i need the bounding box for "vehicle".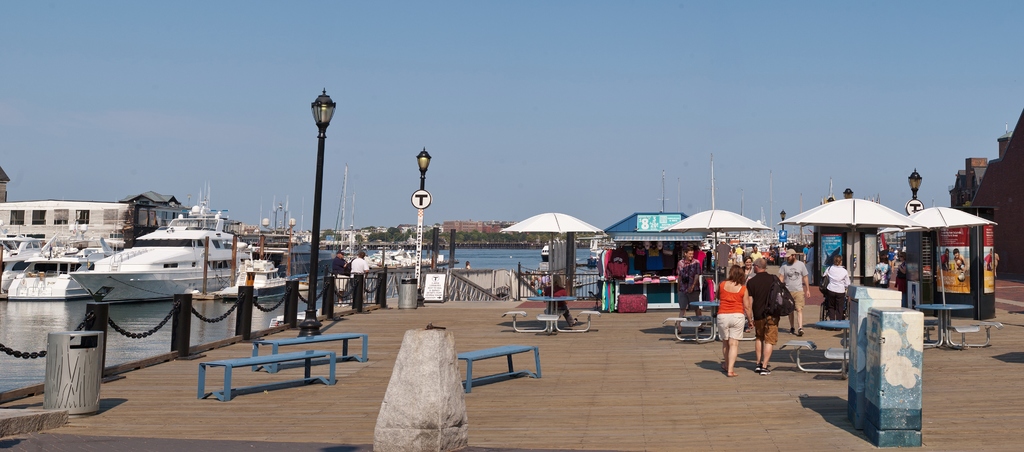
Here it is: x1=69 y1=221 x2=253 y2=309.
